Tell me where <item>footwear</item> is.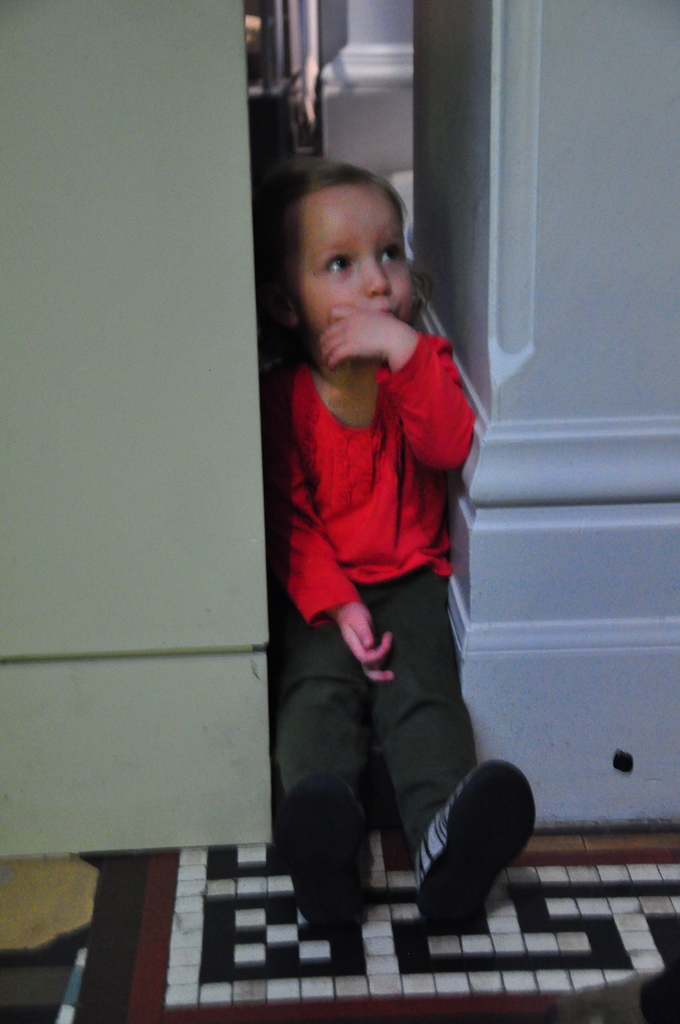
<item>footwear</item> is at [415,758,531,924].
